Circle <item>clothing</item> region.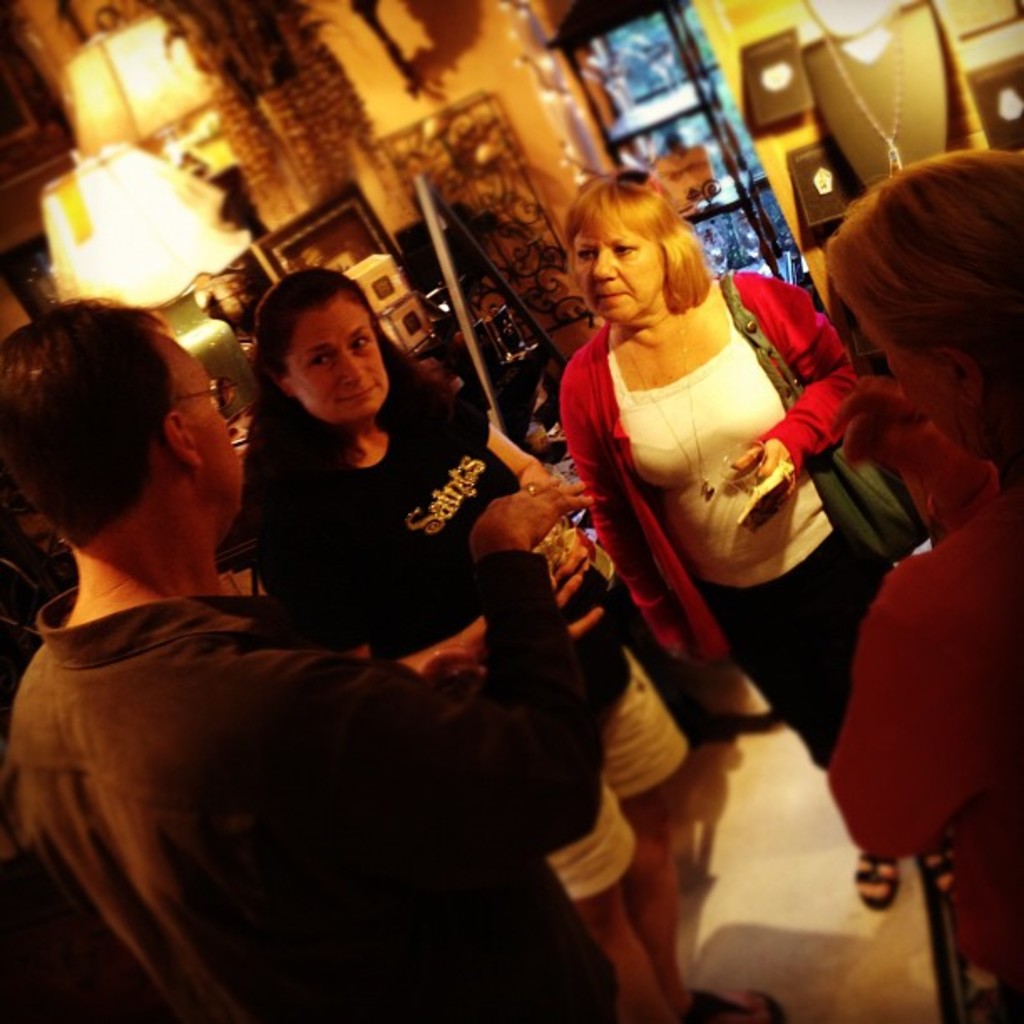
Region: rect(547, 271, 893, 768).
